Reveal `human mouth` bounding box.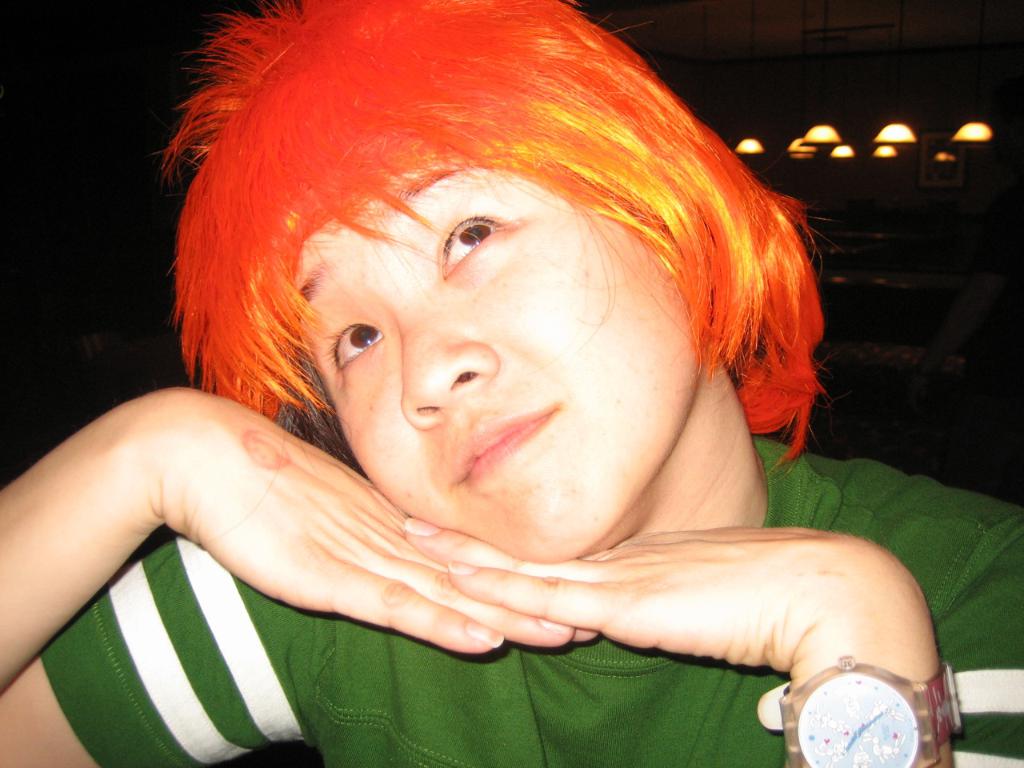
Revealed: rect(460, 407, 556, 483).
